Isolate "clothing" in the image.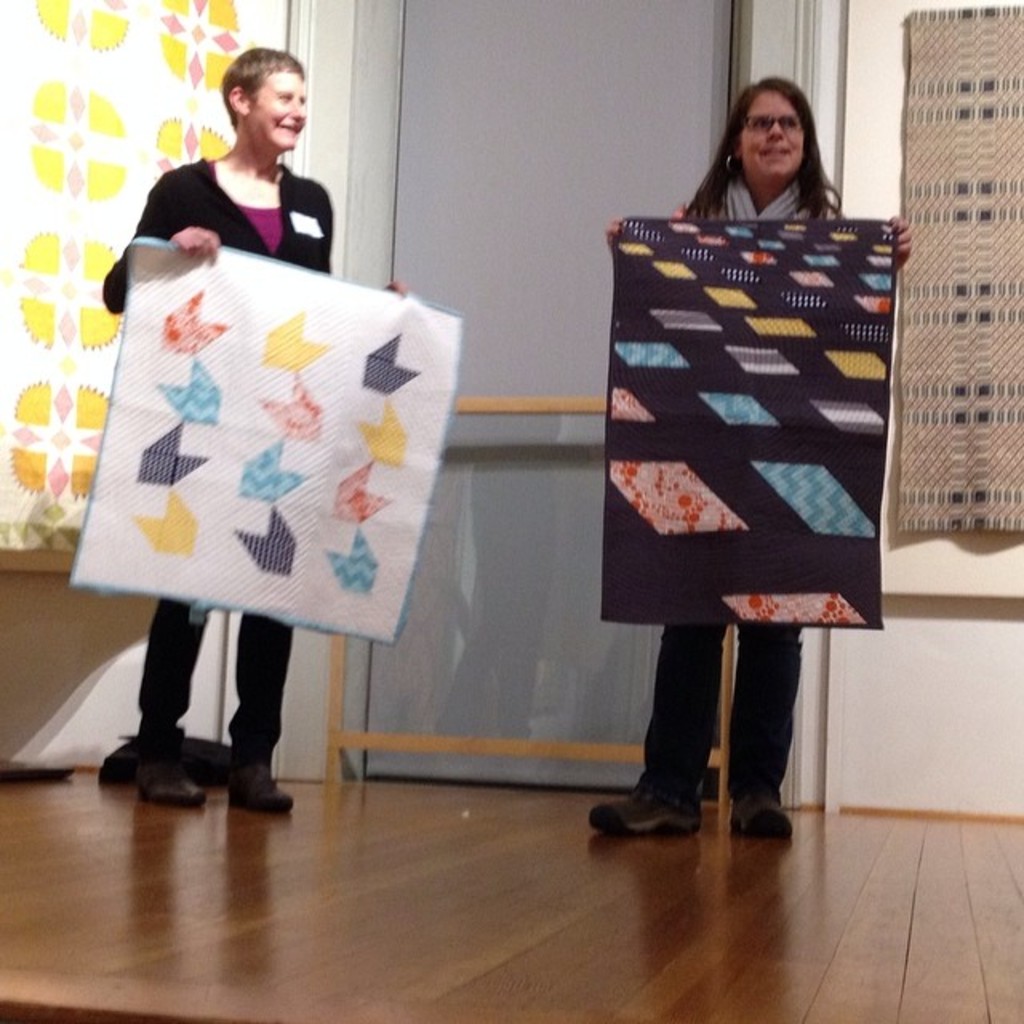
Isolated region: l=642, t=173, r=834, b=806.
